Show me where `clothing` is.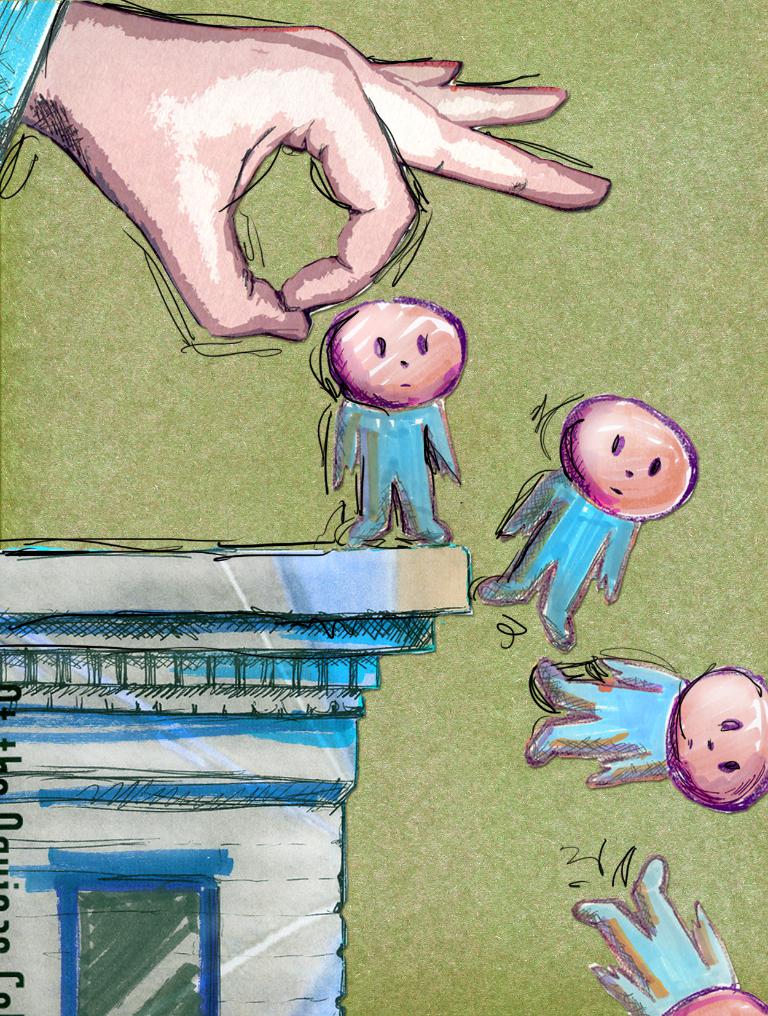
`clothing` is at bbox=(327, 394, 458, 545).
